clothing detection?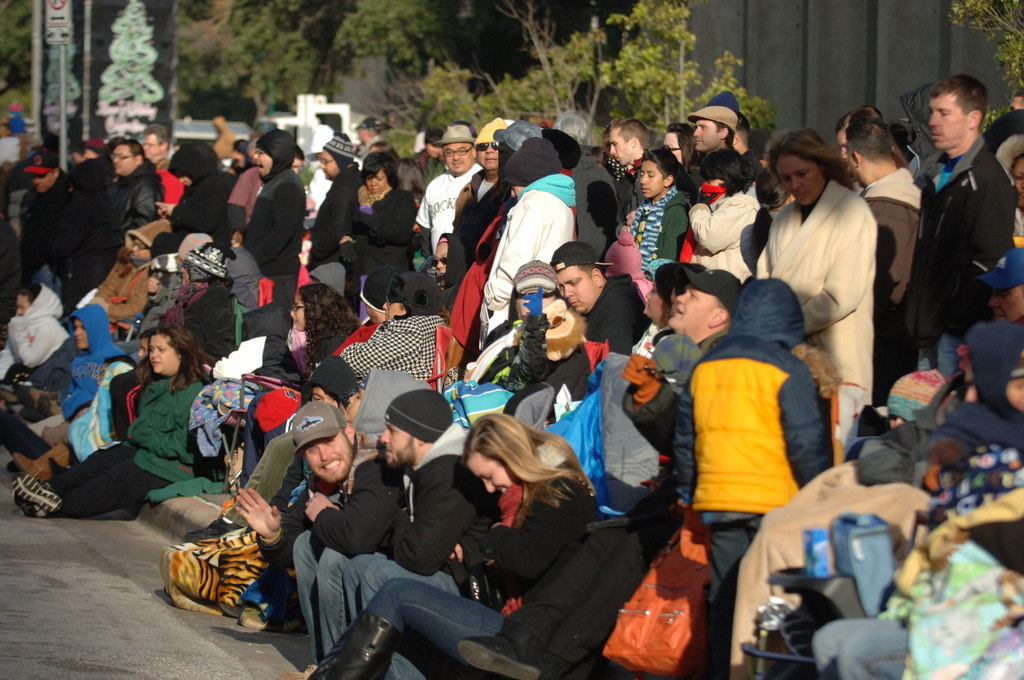
BBox(674, 280, 830, 595)
